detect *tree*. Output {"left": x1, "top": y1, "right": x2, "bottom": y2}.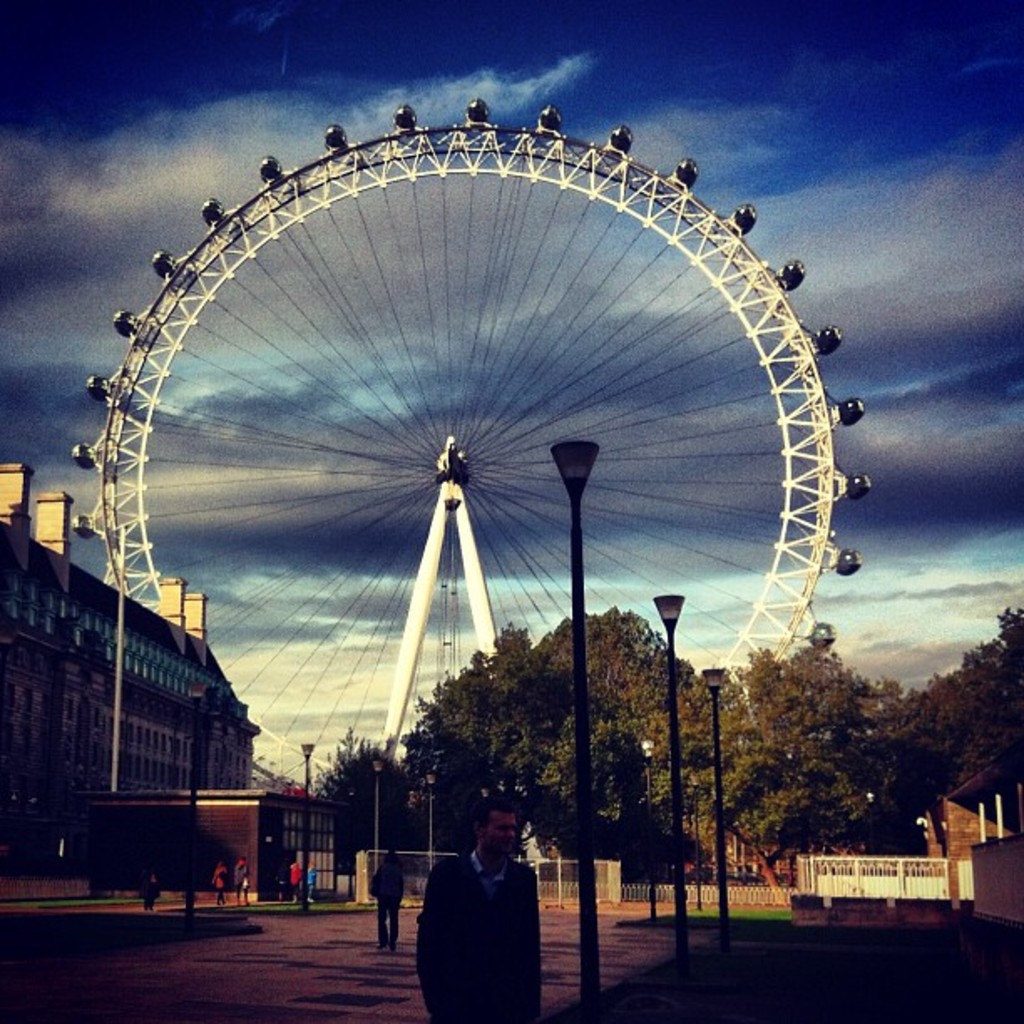
{"left": 708, "top": 669, "right": 778, "bottom": 882}.
